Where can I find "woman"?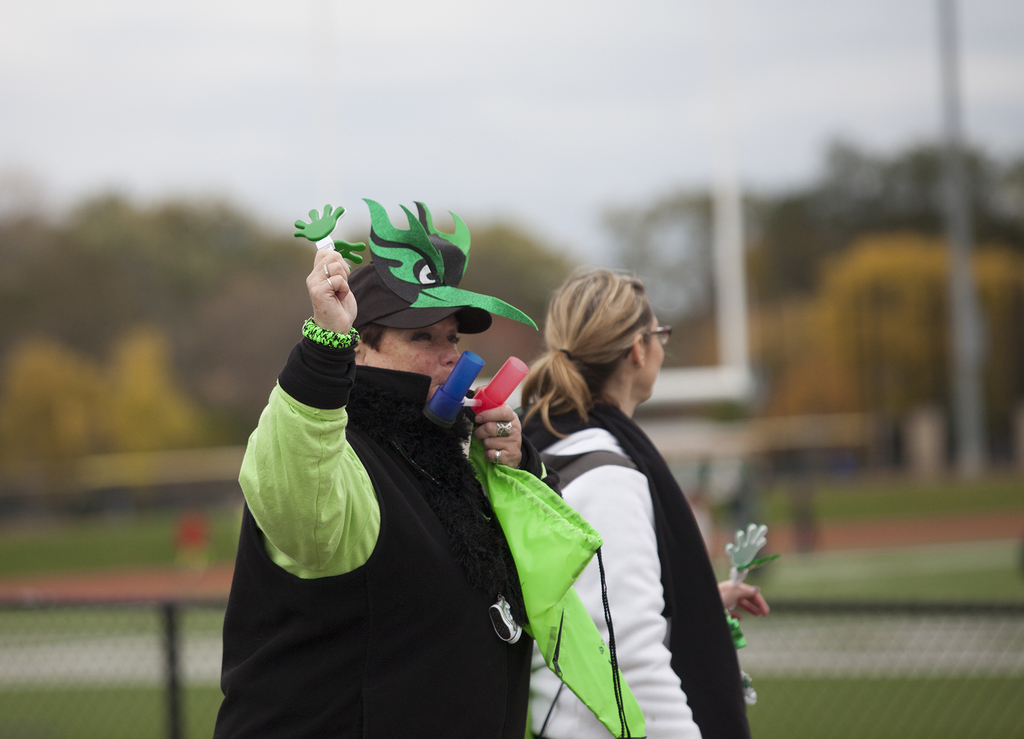
You can find it at left=509, top=263, right=762, bottom=738.
